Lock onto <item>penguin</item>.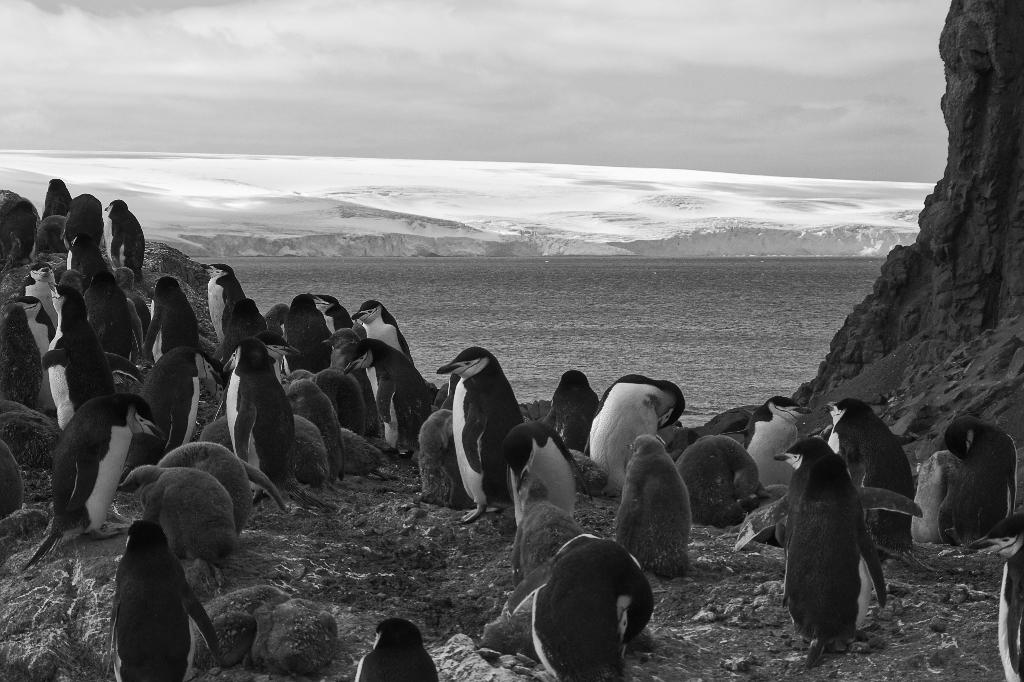
Locked: {"left": 201, "top": 255, "right": 246, "bottom": 360}.
